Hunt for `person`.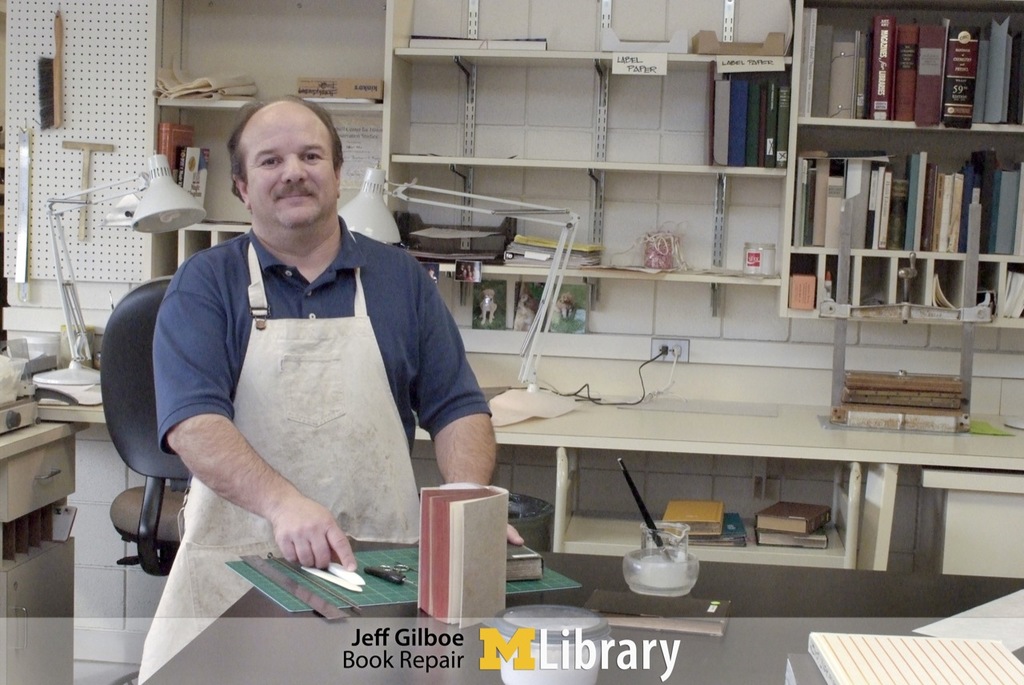
Hunted down at x1=136, y1=87, x2=522, y2=680.
